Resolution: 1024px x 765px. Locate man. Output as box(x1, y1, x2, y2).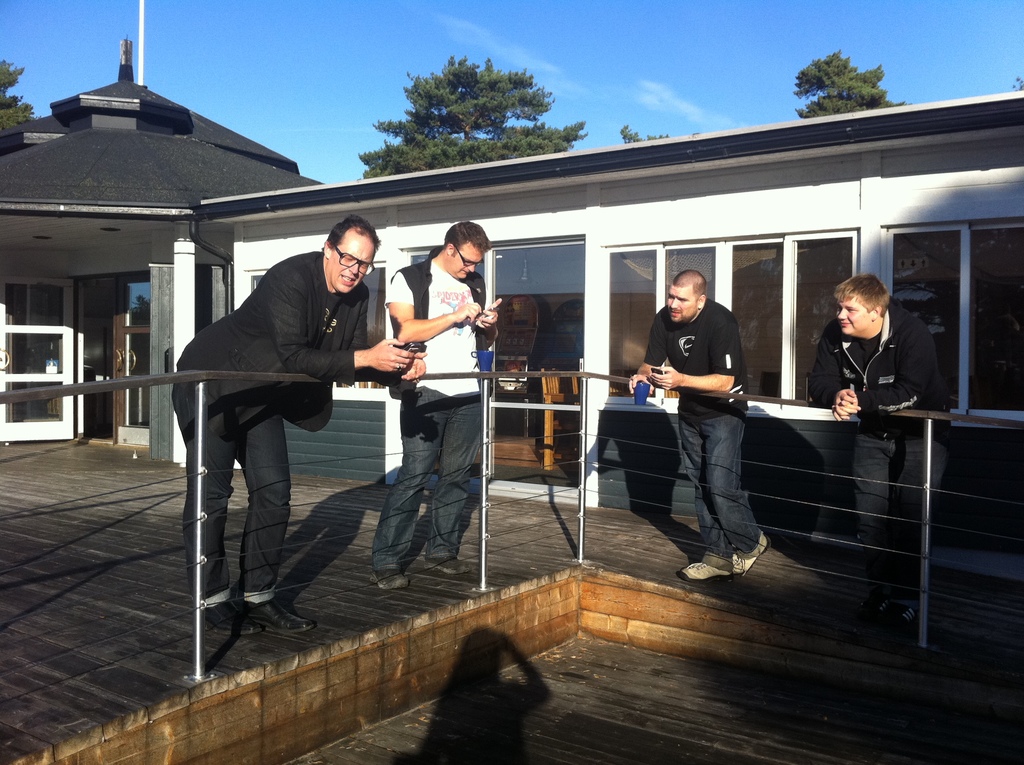
box(806, 275, 956, 626).
